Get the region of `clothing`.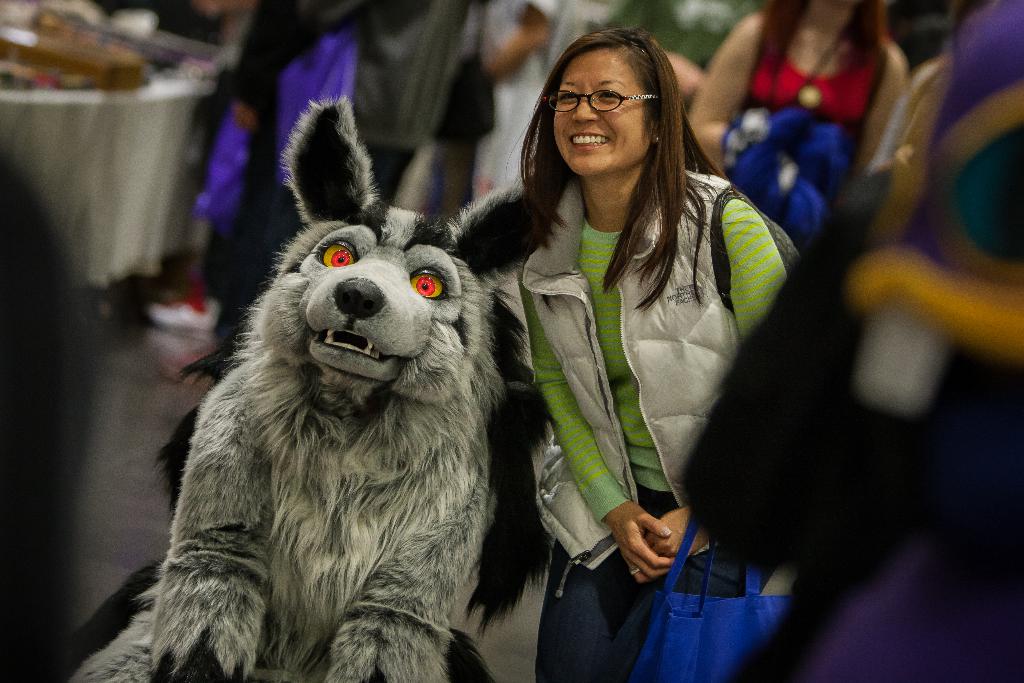
pyautogui.locateOnScreen(719, 4, 895, 242).
